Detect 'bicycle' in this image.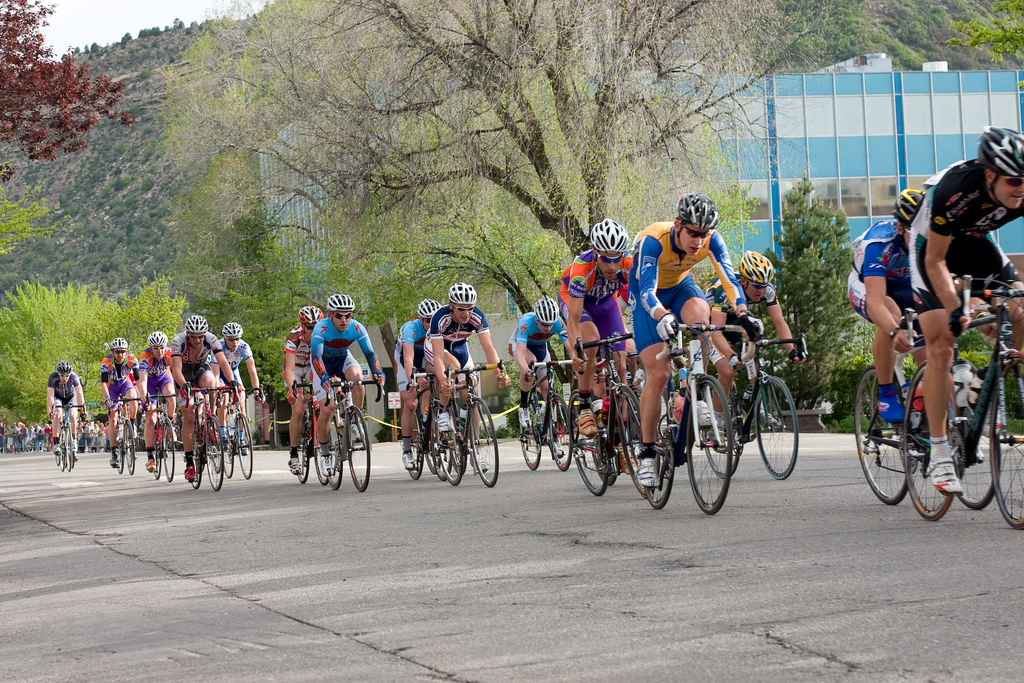
Detection: bbox=(829, 288, 1023, 522).
